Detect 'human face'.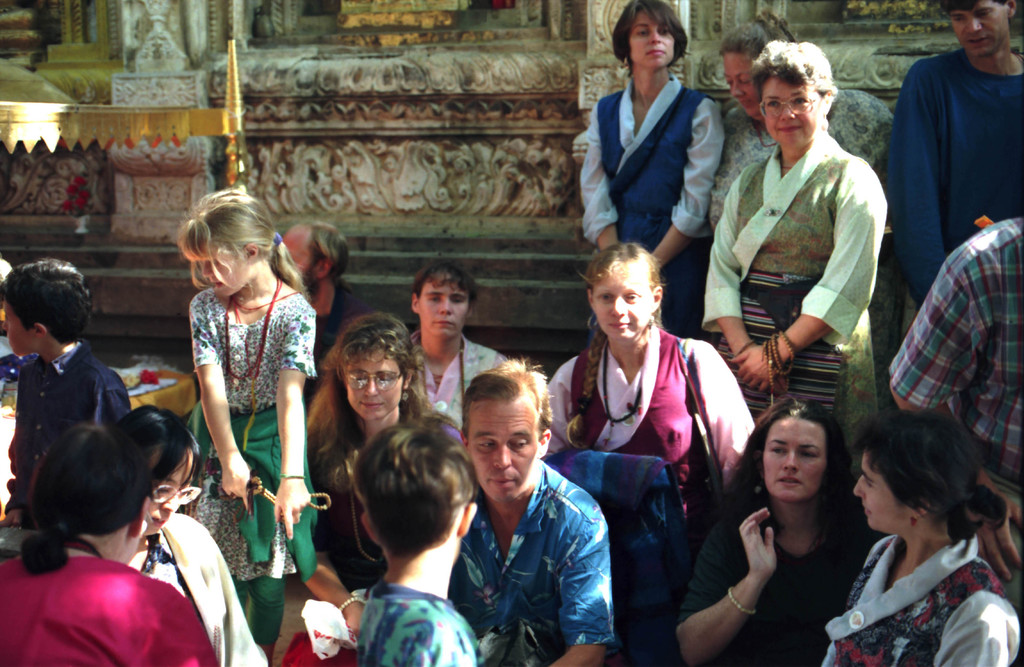
Detected at [715, 55, 764, 117].
